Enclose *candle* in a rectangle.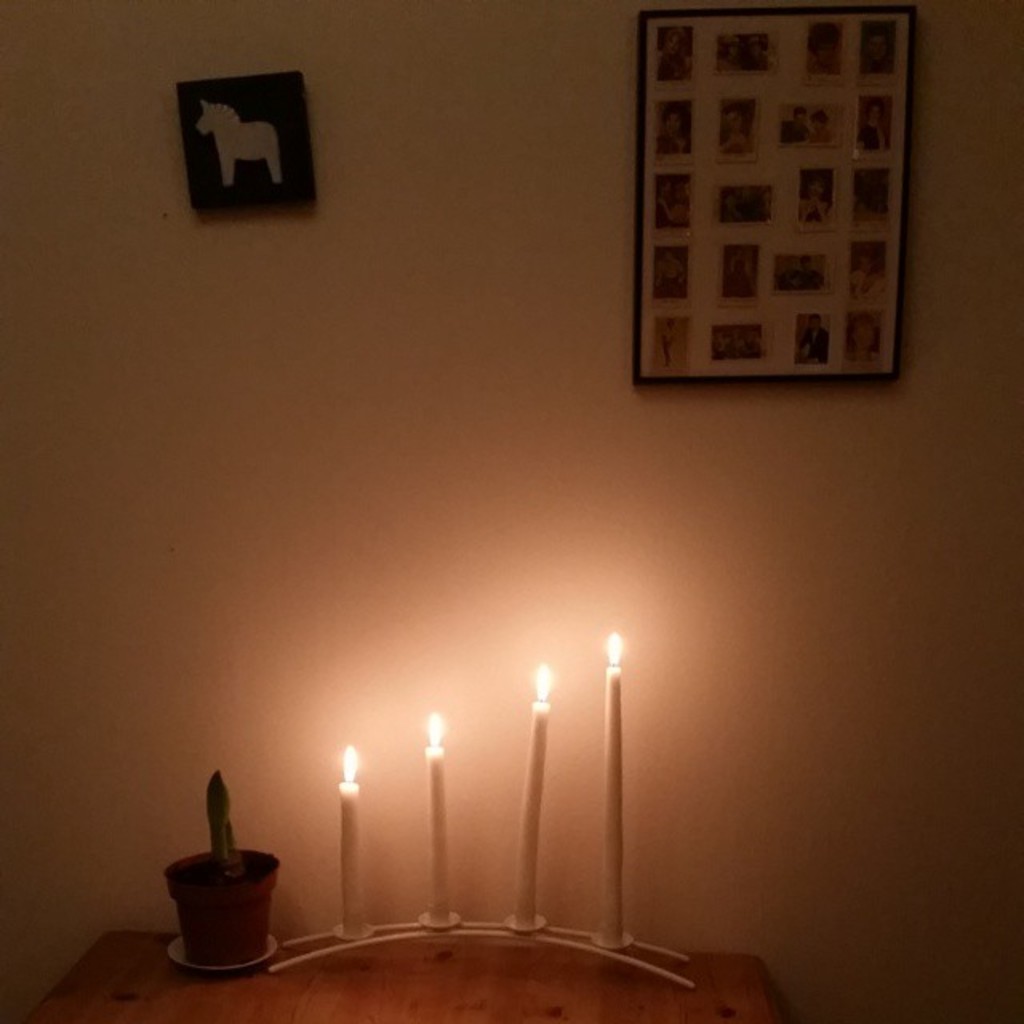
(429, 710, 453, 909).
